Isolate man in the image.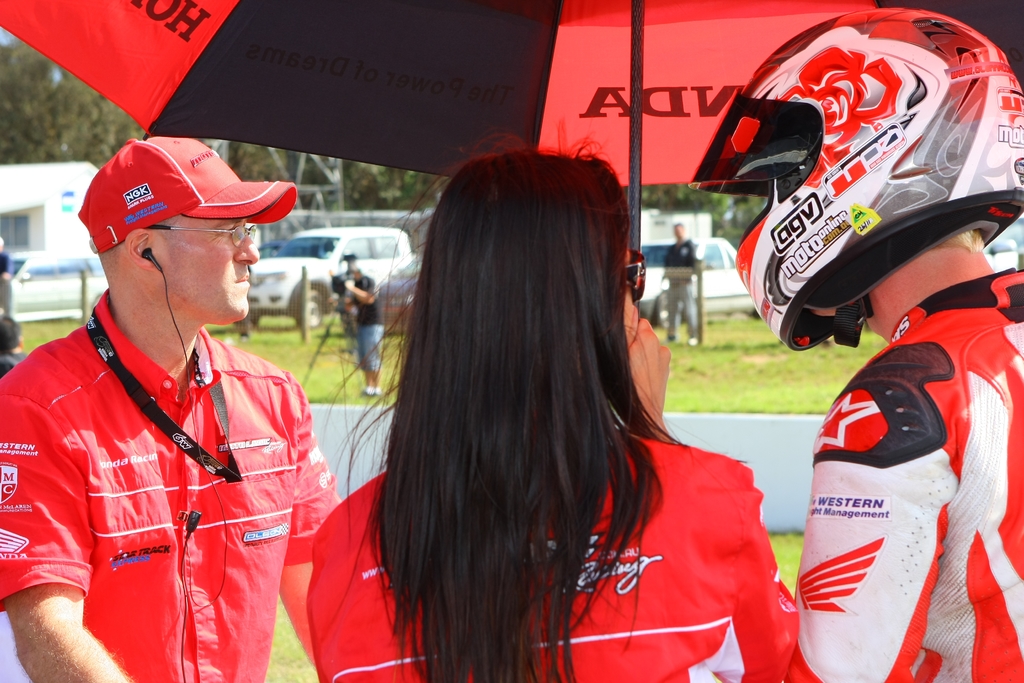
Isolated region: 340:263:385:399.
